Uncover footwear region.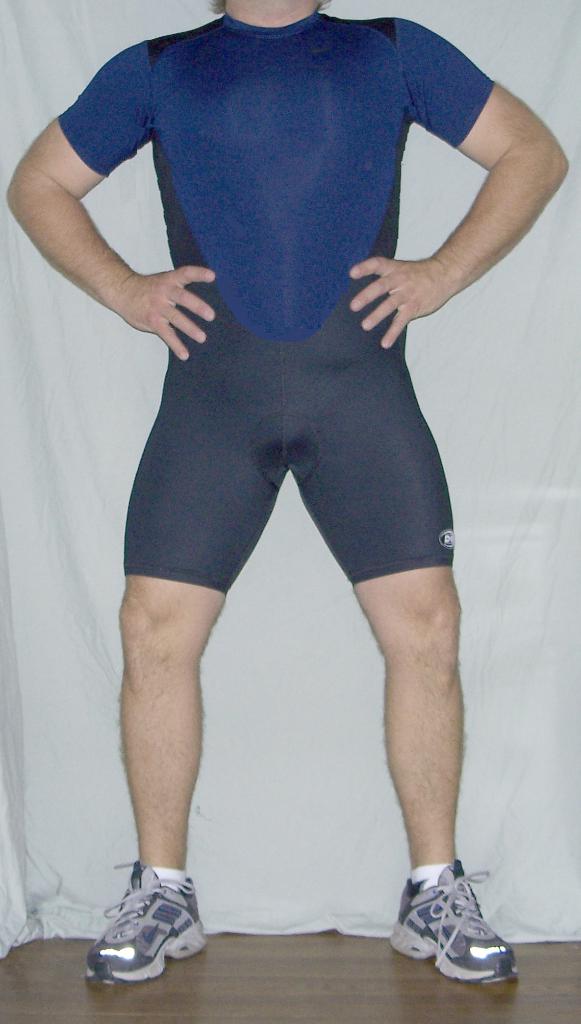
Uncovered: bbox(384, 855, 521, 988).
